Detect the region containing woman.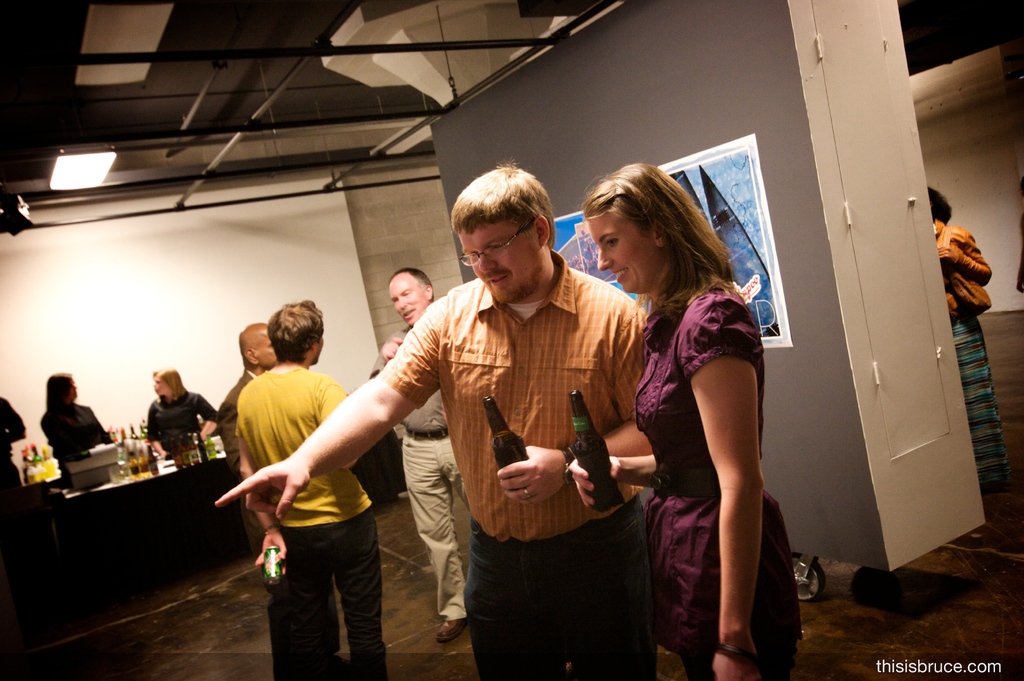
x1=145, y1=369, x2=215, y2=461.
